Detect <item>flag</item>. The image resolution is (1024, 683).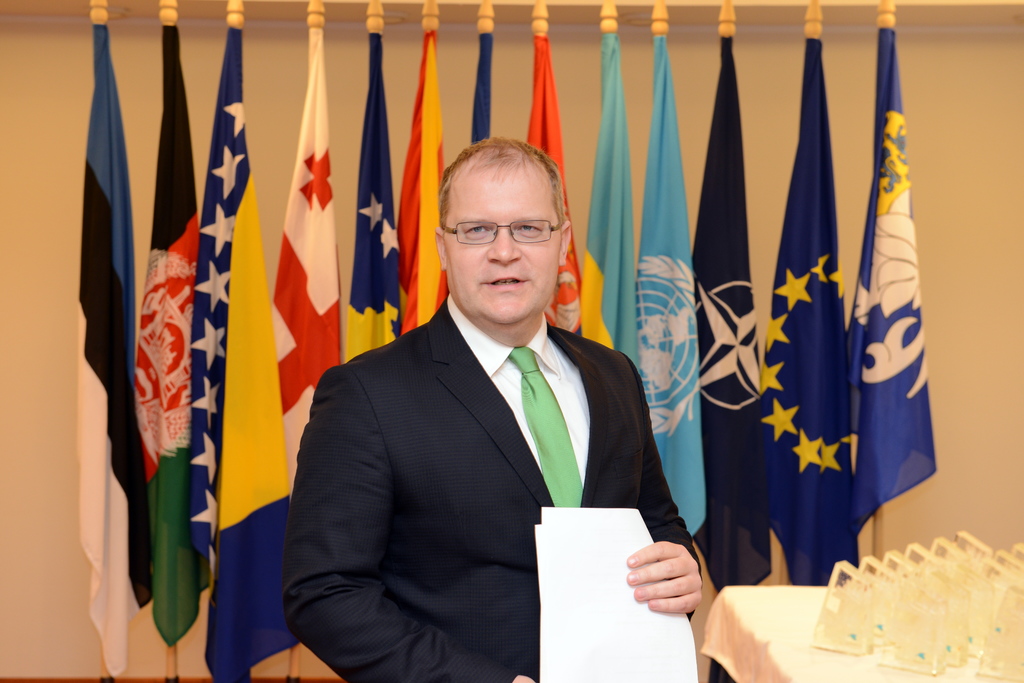
<box>518,36,584,339</box>.
